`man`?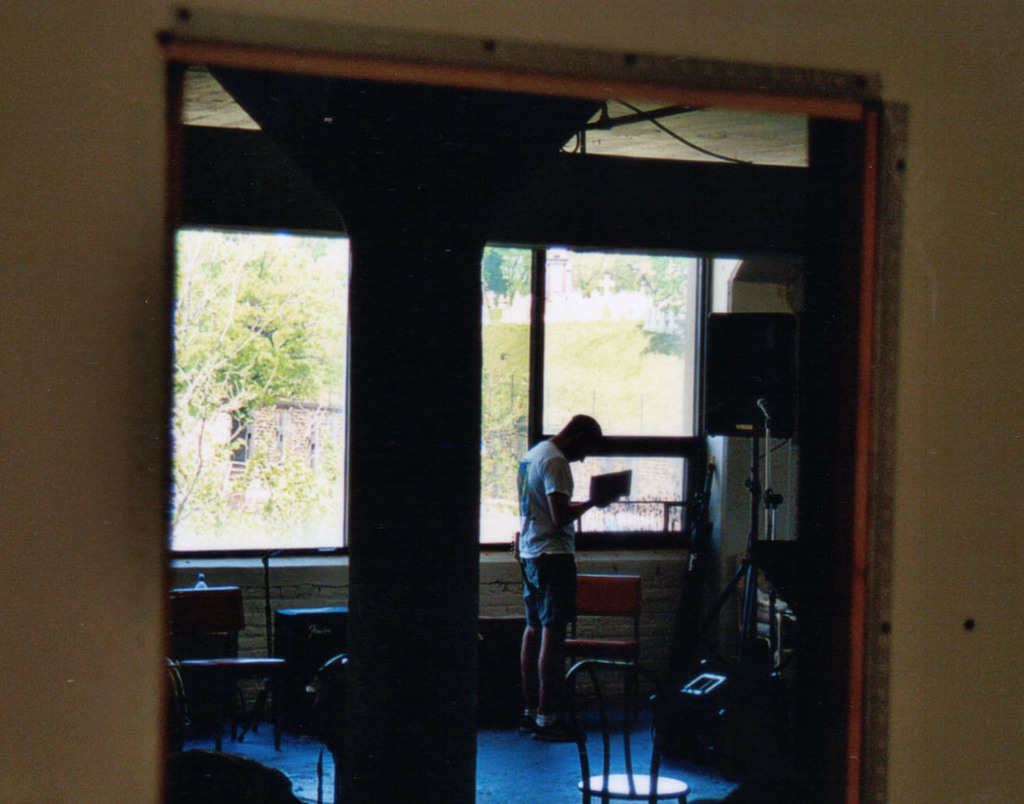
left=500, top=417, right=620, bottom=747
